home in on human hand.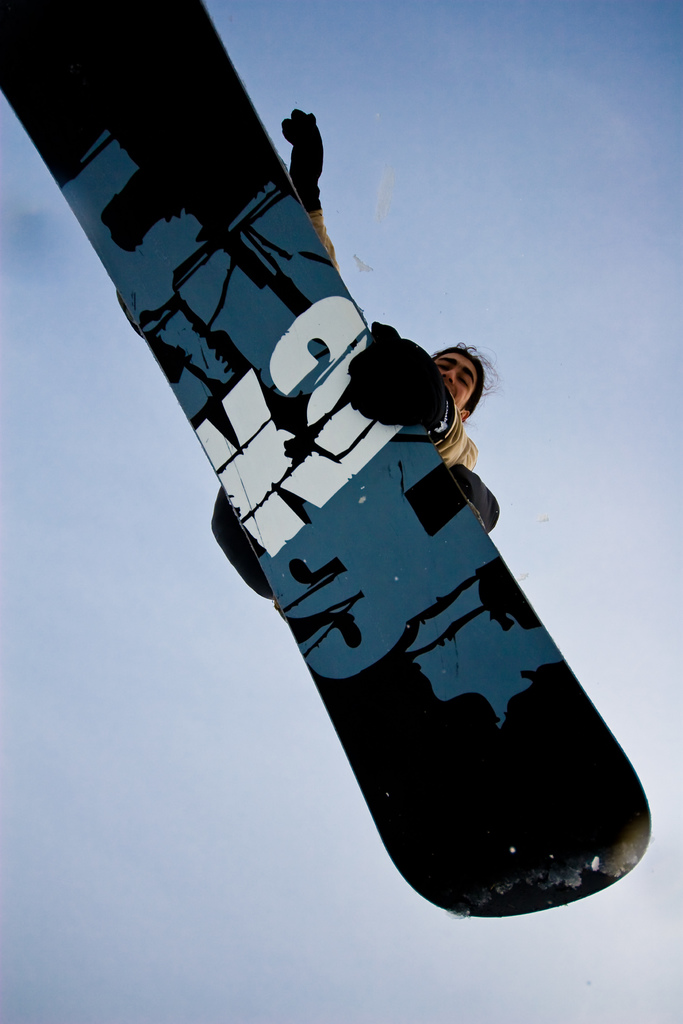
Homed in at {"x1": 346, "y1": 321, "x2": 454, "y2": 436}.
